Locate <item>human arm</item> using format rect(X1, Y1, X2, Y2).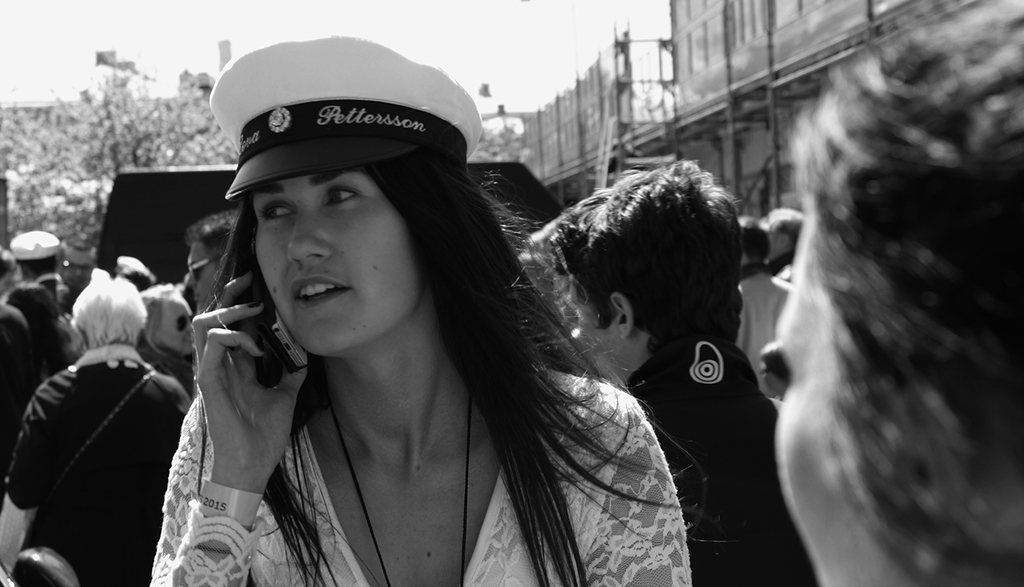
rect(541, 414, 723, 586).
